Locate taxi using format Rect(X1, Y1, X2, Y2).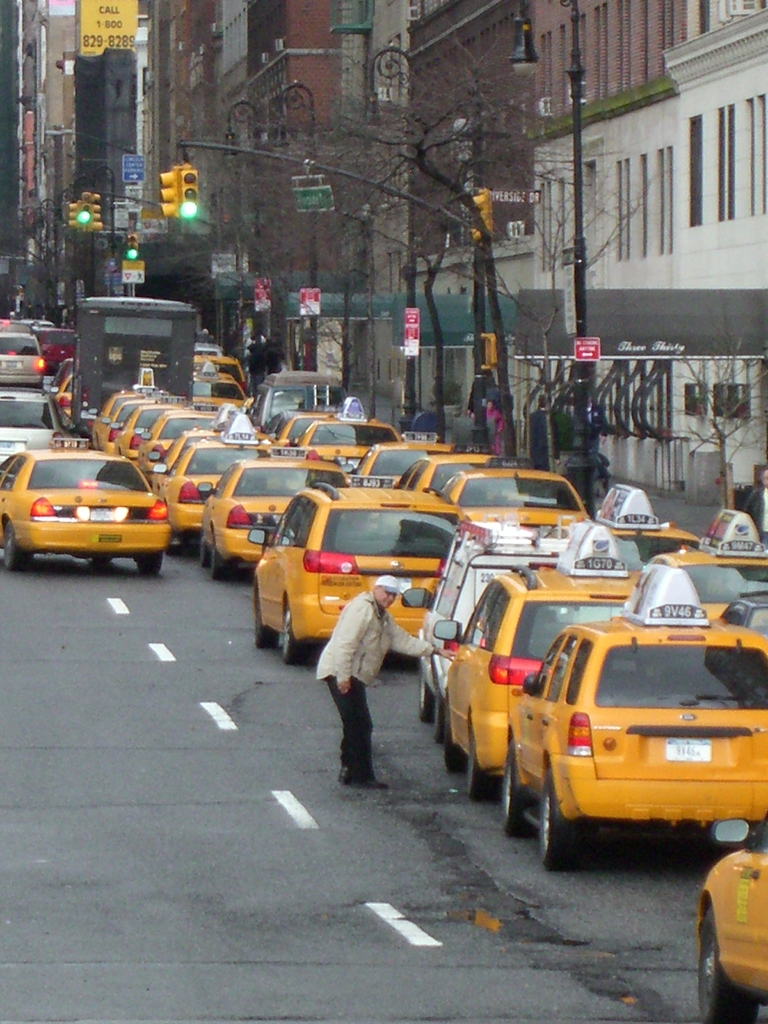
Rect(589, 485, 689, 561).
